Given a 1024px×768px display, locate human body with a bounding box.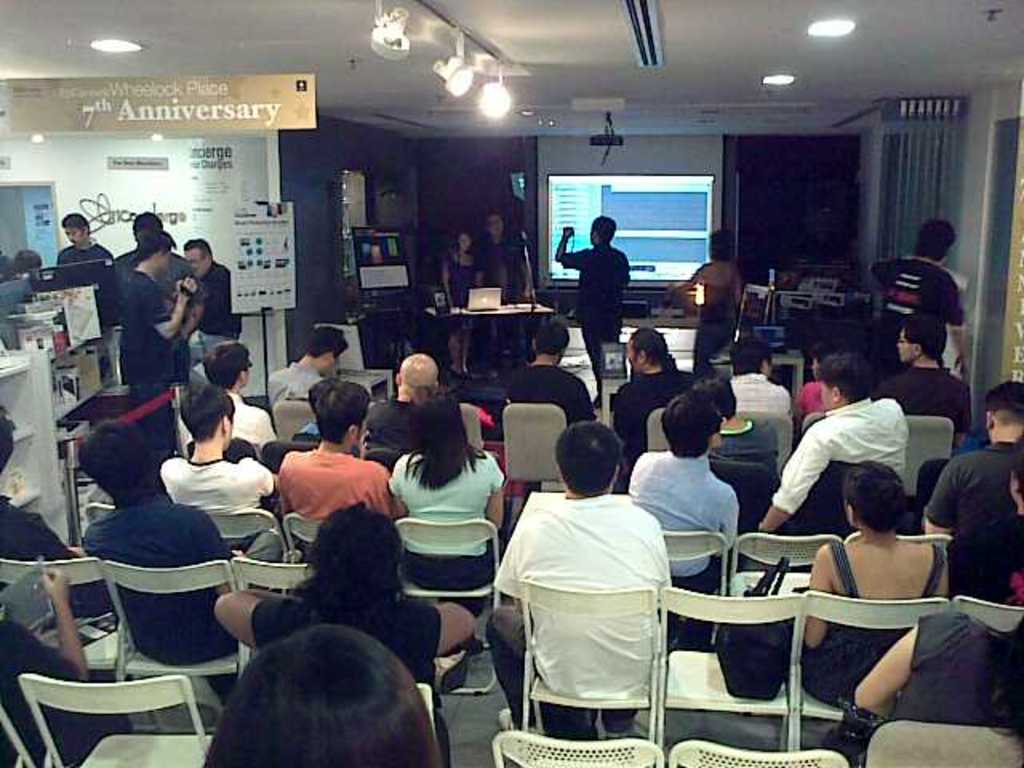
Located: select_region(792, 480, 982, 746).
